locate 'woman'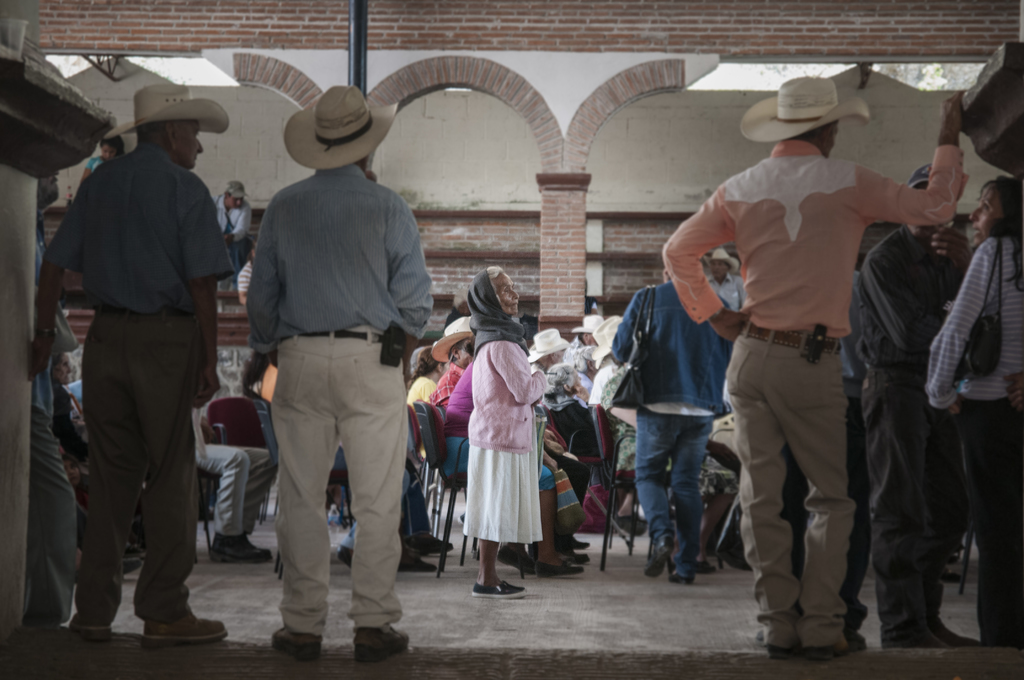
{"left": 404, "top": 344, "right": 451, "bottom": 408}
